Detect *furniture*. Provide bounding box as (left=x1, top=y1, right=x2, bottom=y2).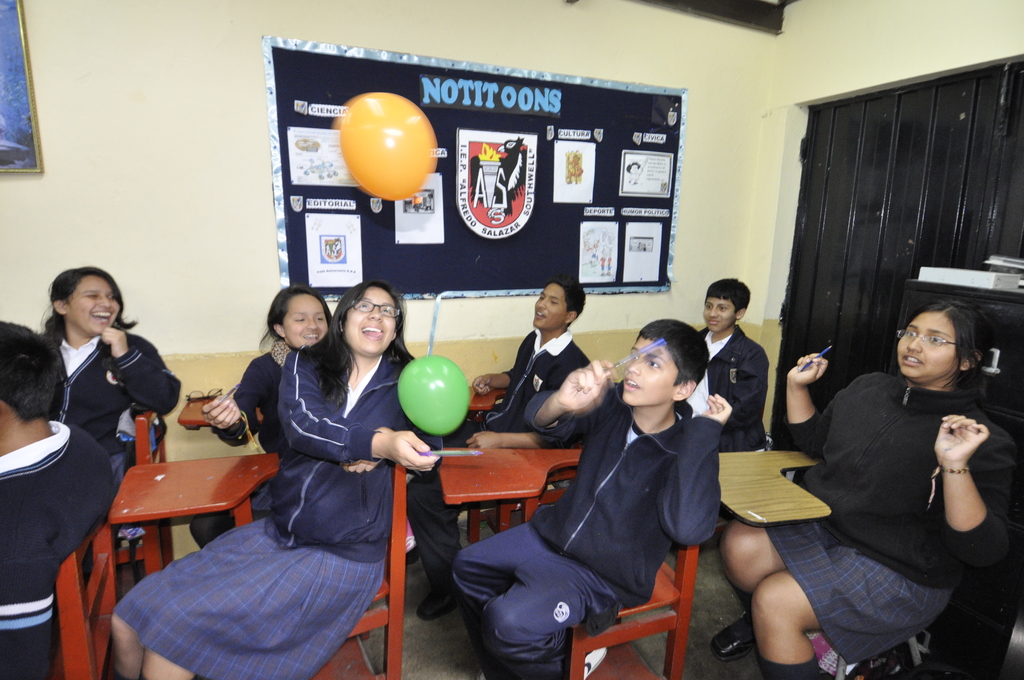
(left=47, top=517, right=118, bottom=679).
